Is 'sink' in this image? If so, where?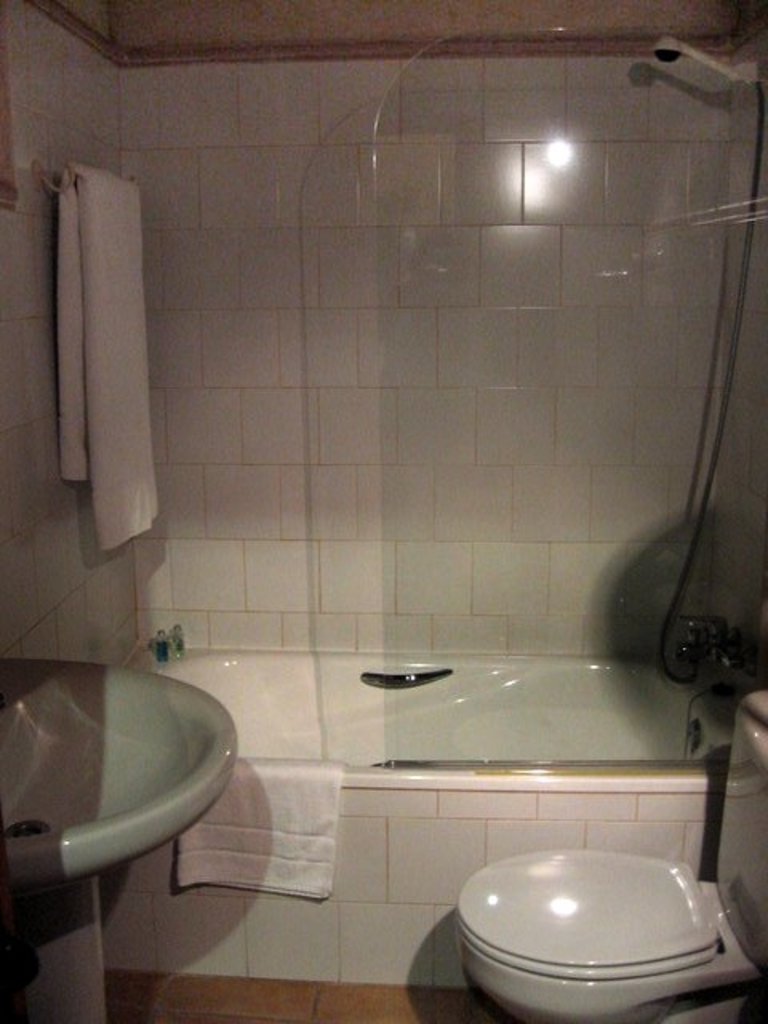
Yes, at (x1=6, y1=610, x2=238, y2=946).
